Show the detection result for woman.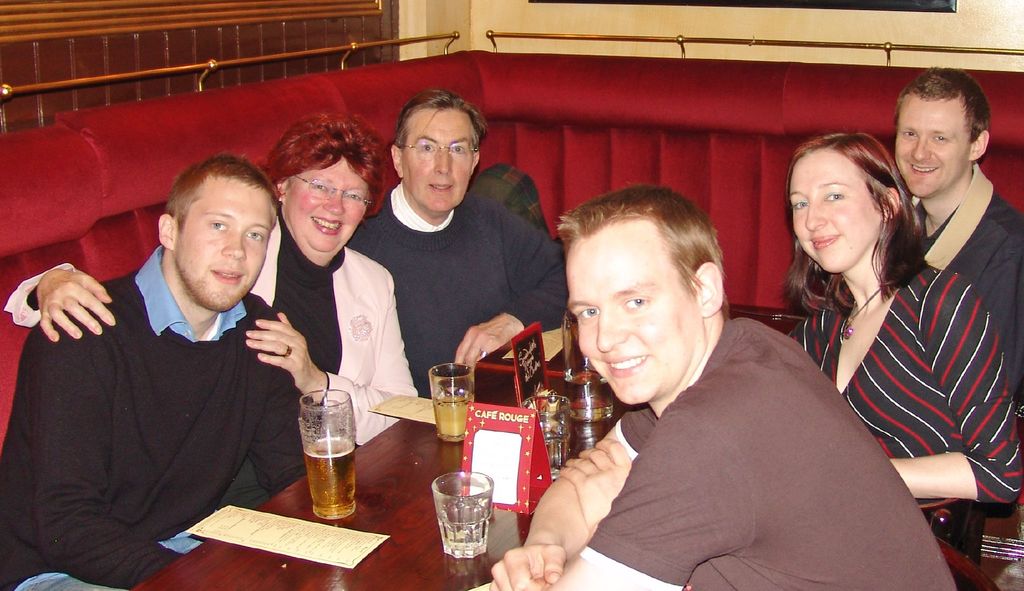
<box>3,110,424,445</box>.
